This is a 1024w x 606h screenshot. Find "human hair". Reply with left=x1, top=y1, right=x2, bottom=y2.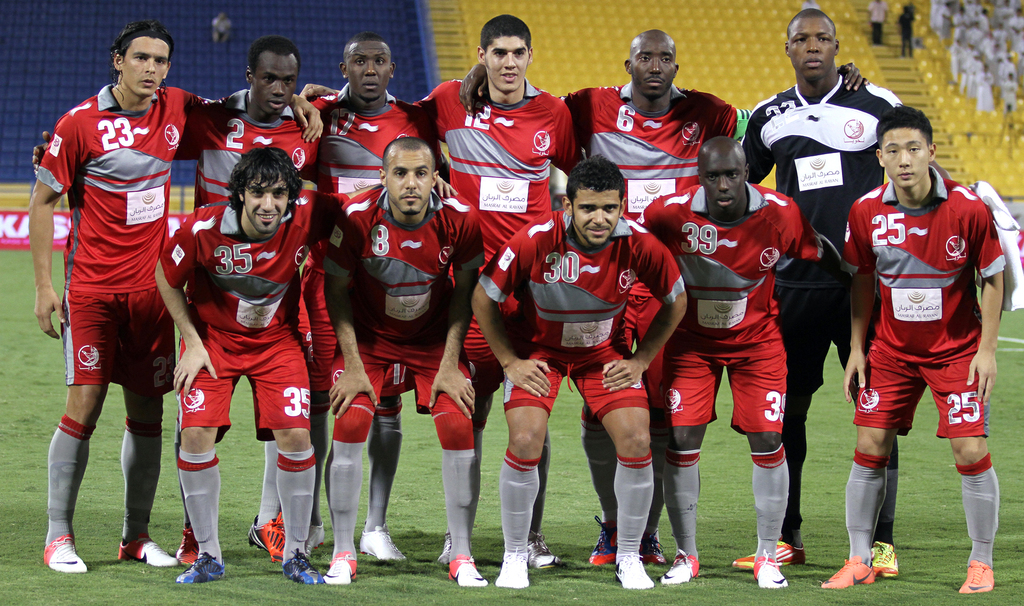
left=109, top=17, right=175, bottom=60.
